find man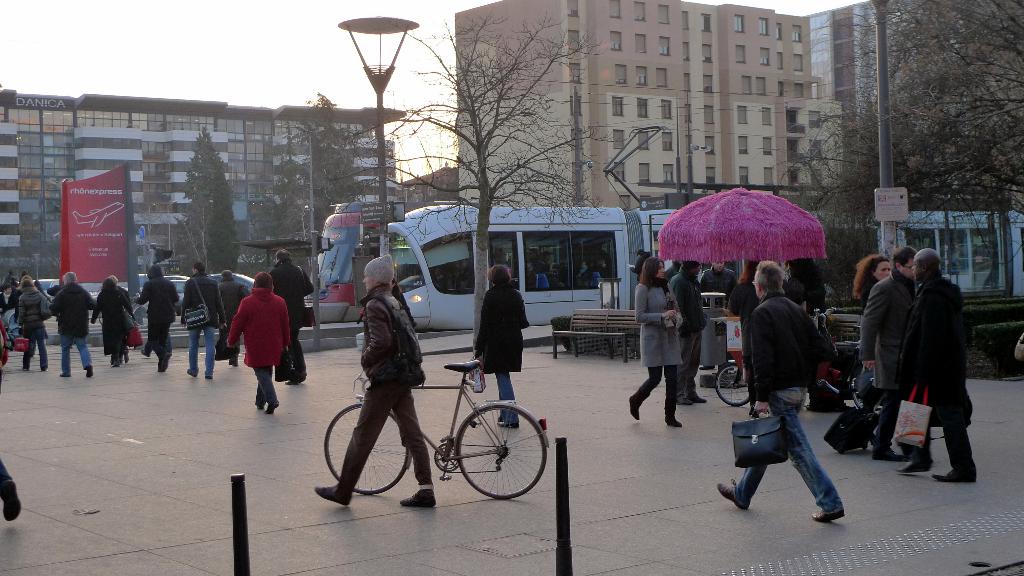
(665,257,704,408)
